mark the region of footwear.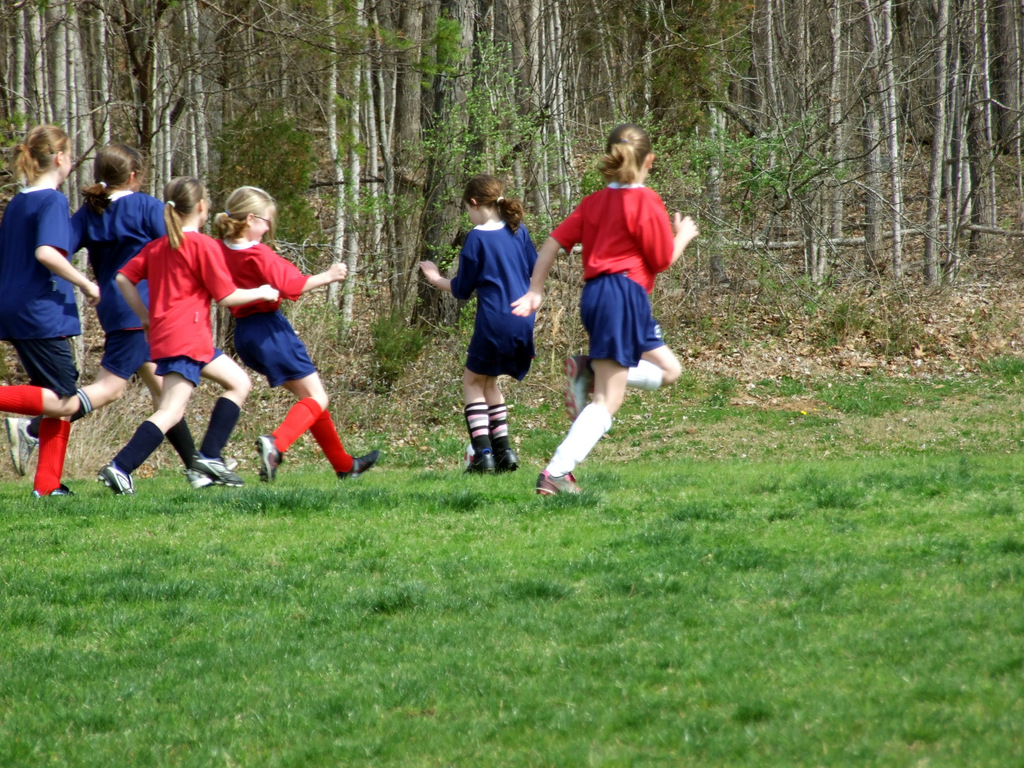
Region: crop(253, 431, 282, 486).
